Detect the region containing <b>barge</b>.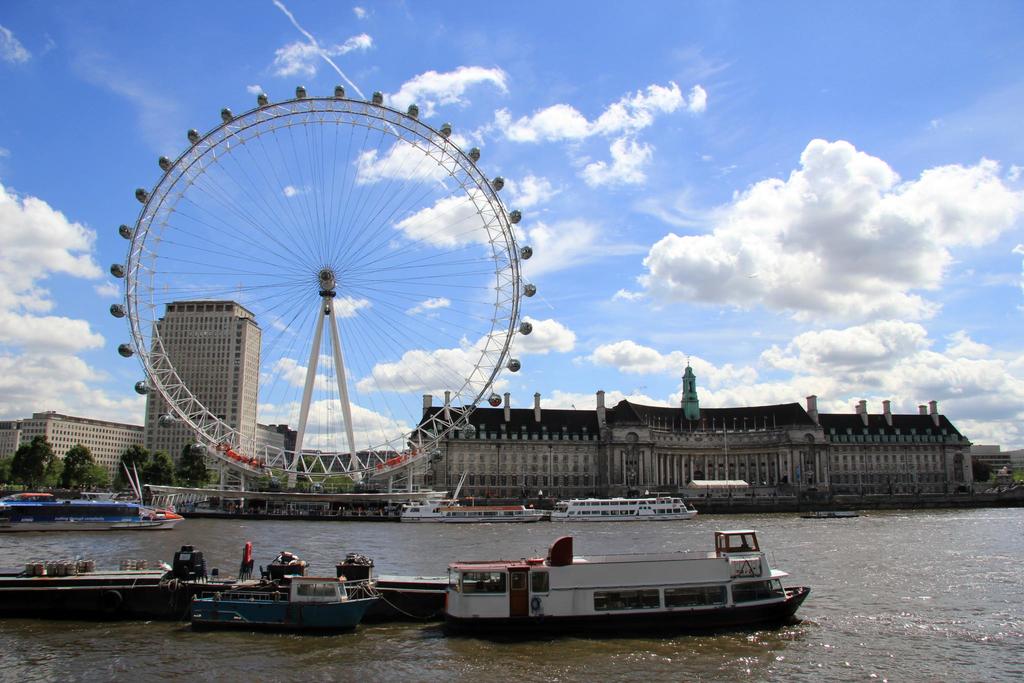
Rect(445, 528, 810, 638).
